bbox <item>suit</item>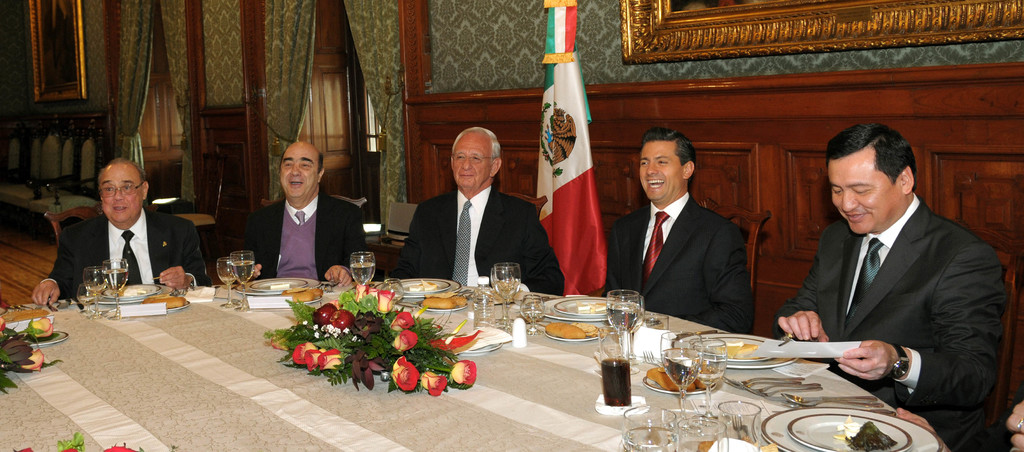
[left=39, top=216, right=210, bottom=292]
